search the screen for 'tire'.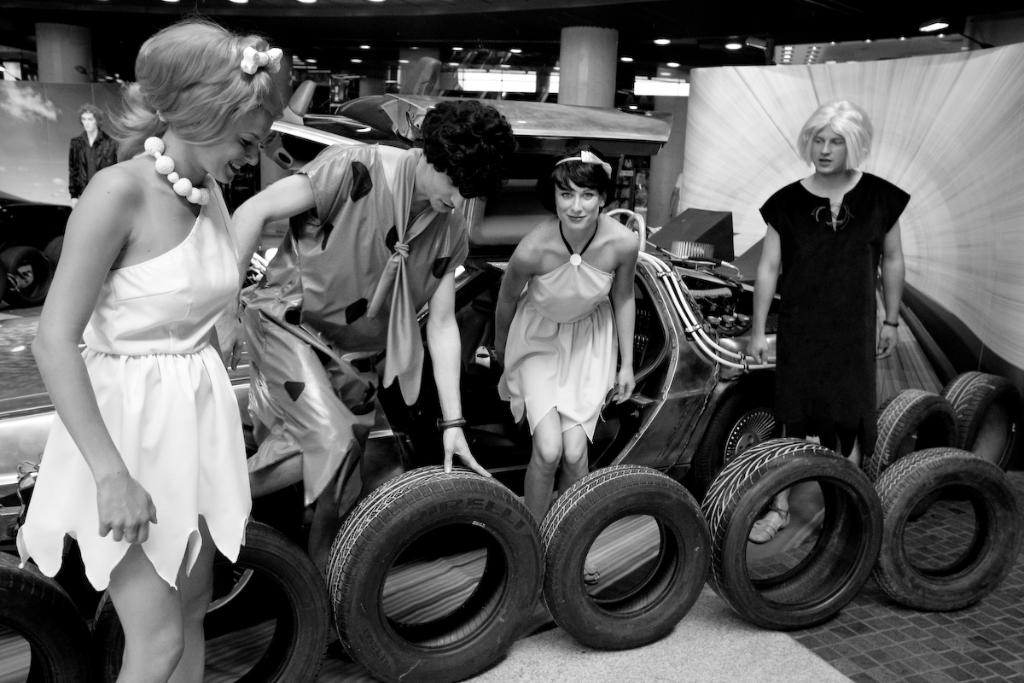
Found at BBox(872, 443, 1023, 613).
